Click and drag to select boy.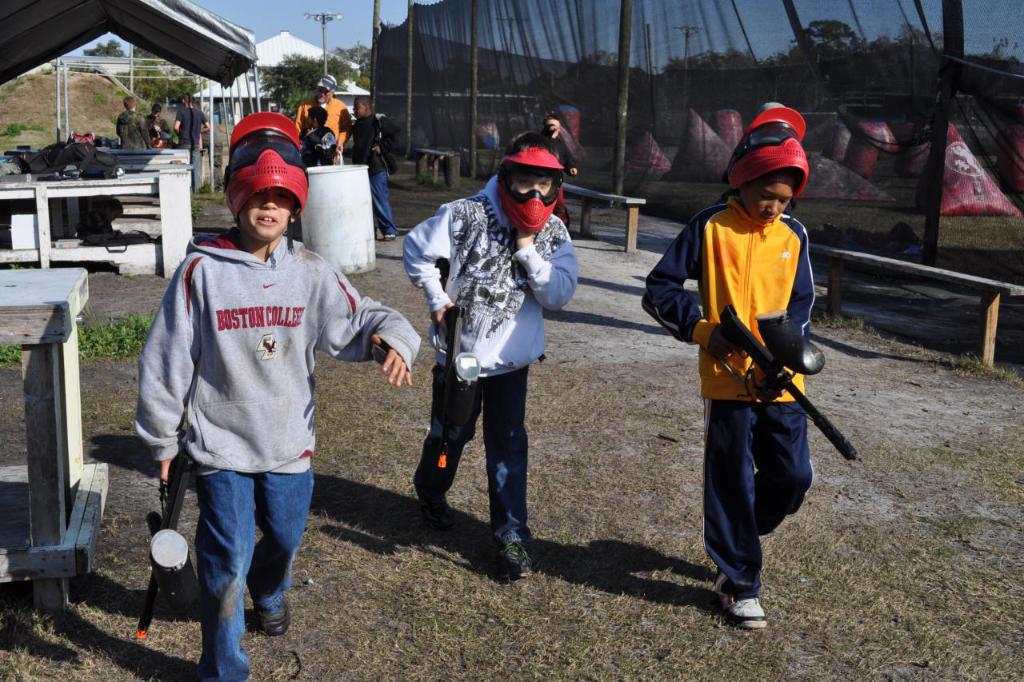
Selection: bbox(636, 170, 822, 627).
